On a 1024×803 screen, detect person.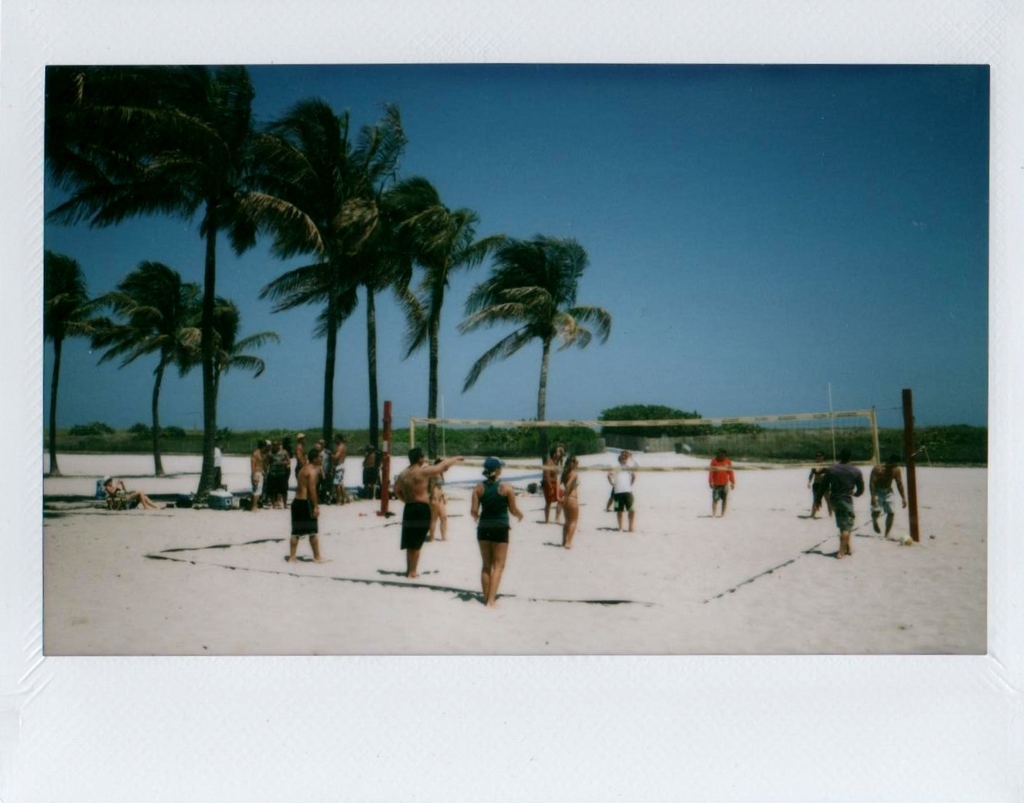
l=815, t=470, r=819, b=516.
